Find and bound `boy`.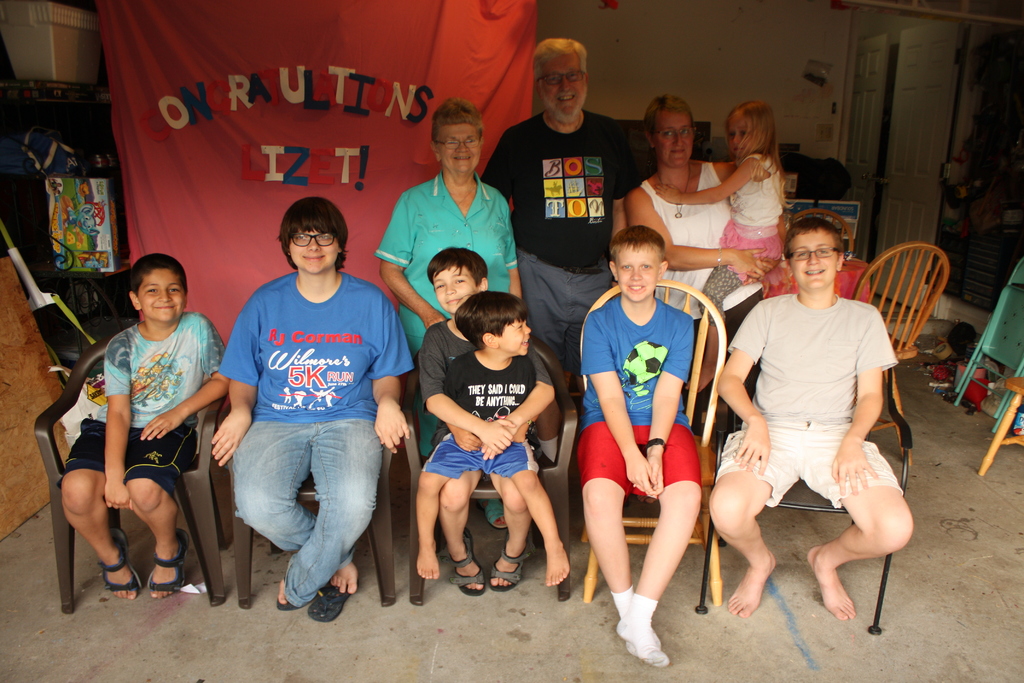
Bound: locate(417, 248, 553, 592).
